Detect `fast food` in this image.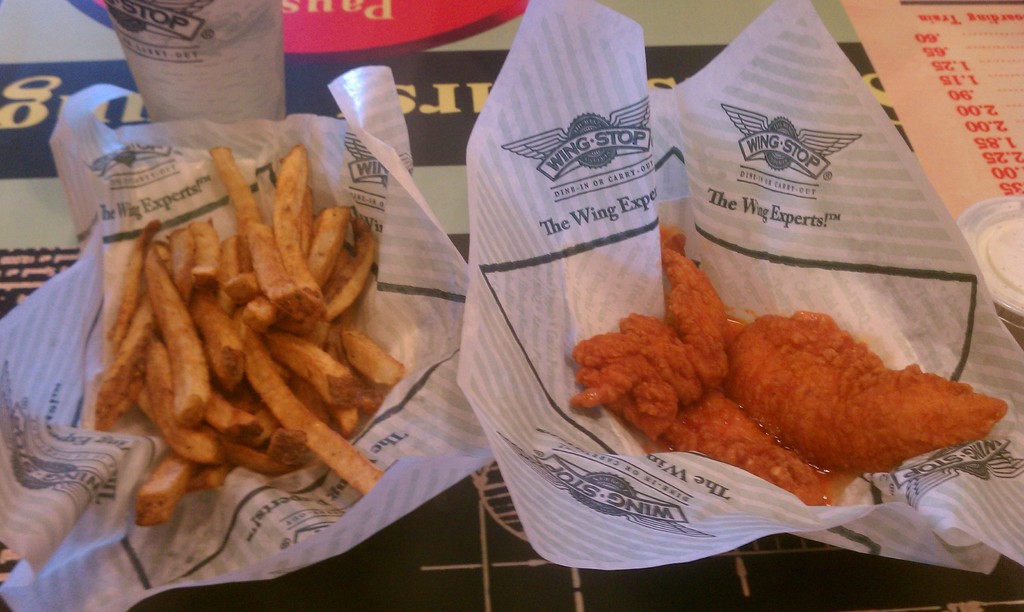
Detection: (325, 232, 378, 326).
